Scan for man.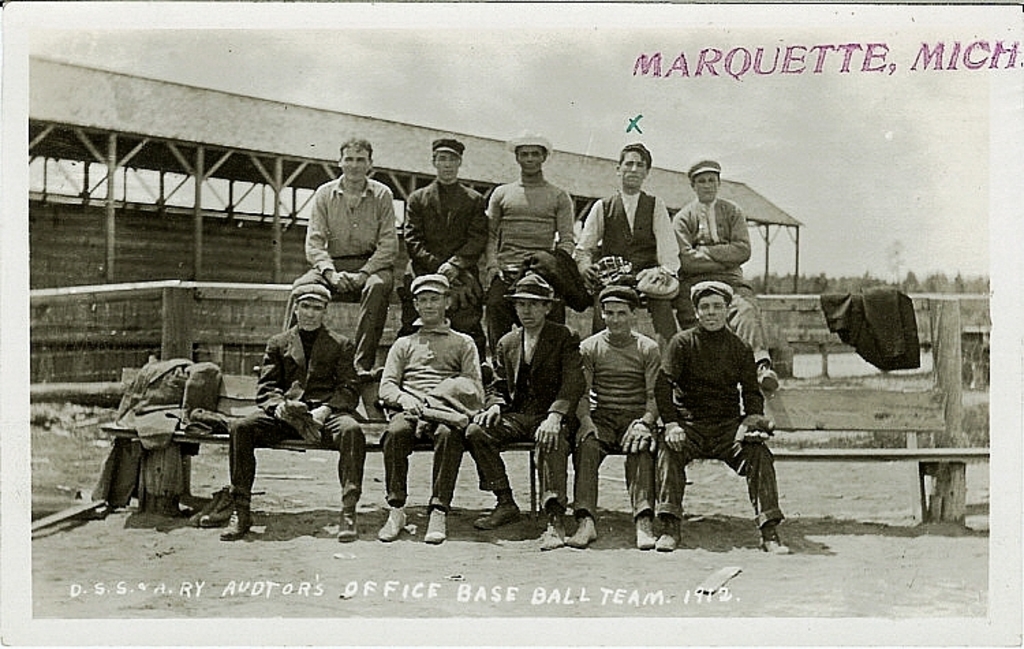
Scan result: bbox=[381, 271, 483, 541].
